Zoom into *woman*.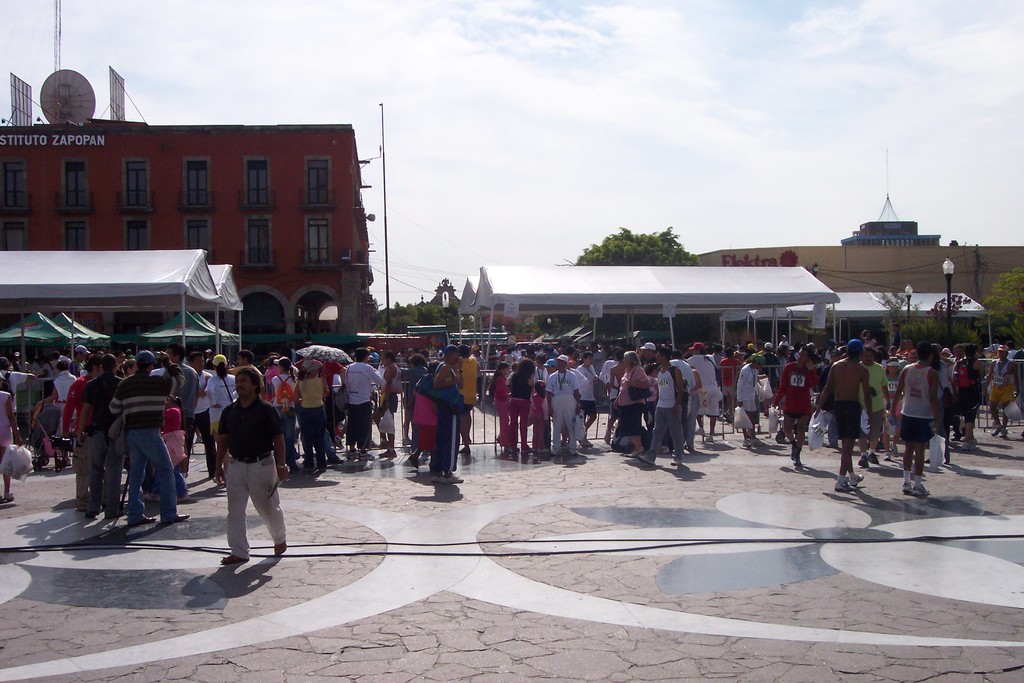
Zoom target: (left=50, top=361, right=80, bottom=465).
